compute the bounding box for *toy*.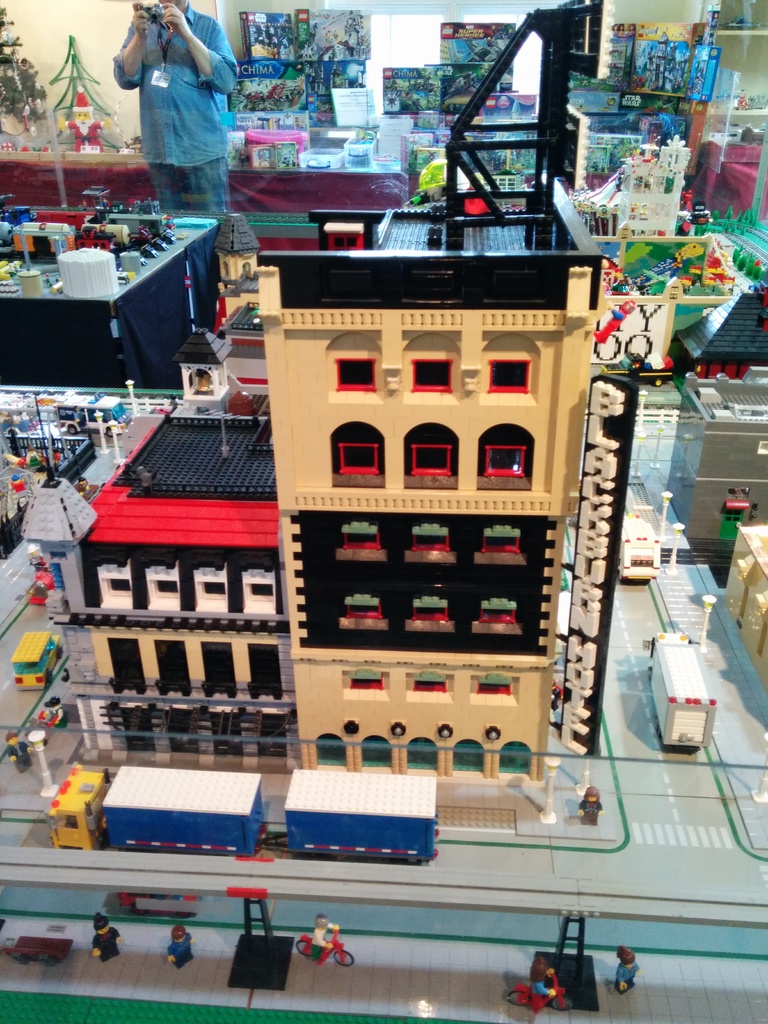
[x1=609, y1=946, x2=639, y2=995].
